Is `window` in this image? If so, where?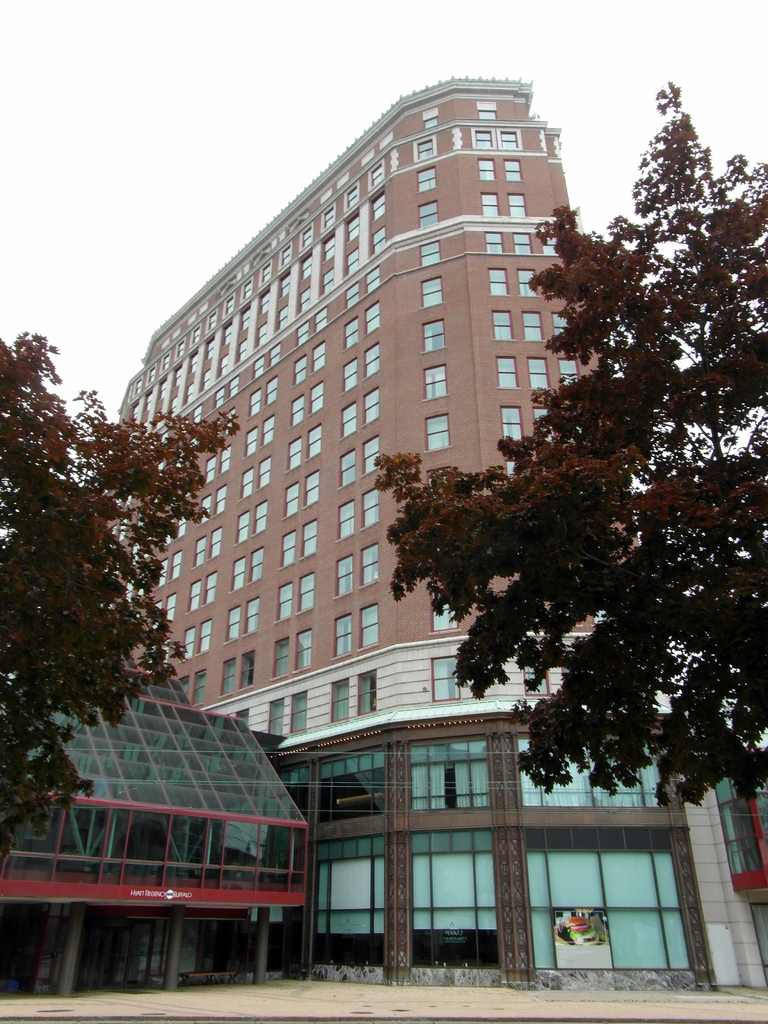
Yes, at (left=322, top=236, right=339, bottom=262).
